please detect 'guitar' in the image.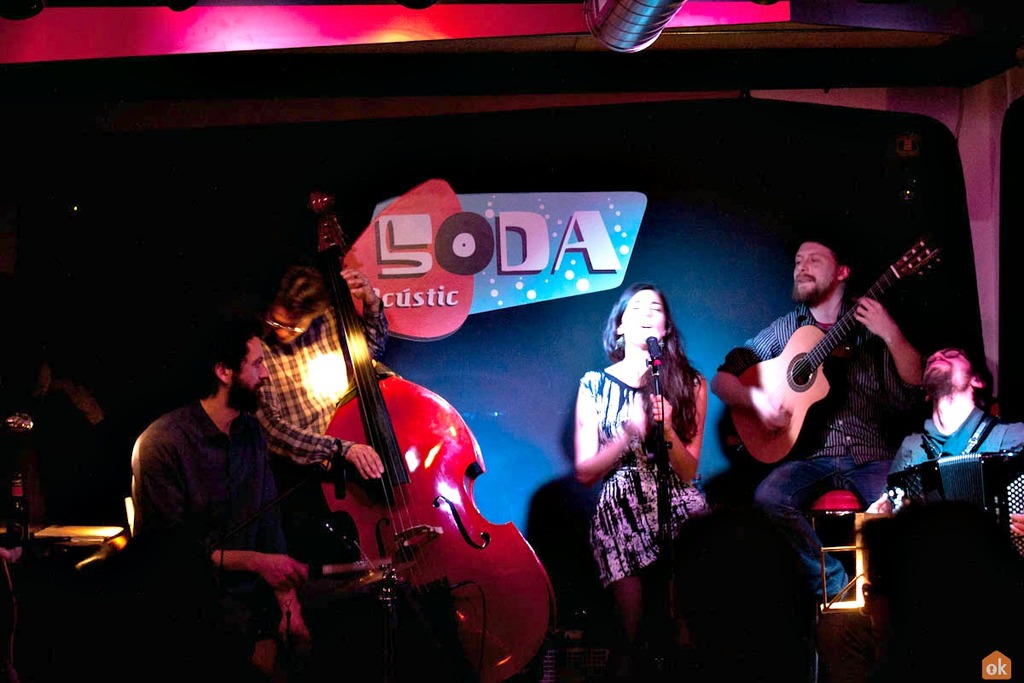
BBox(309, 188, 557, 682).
